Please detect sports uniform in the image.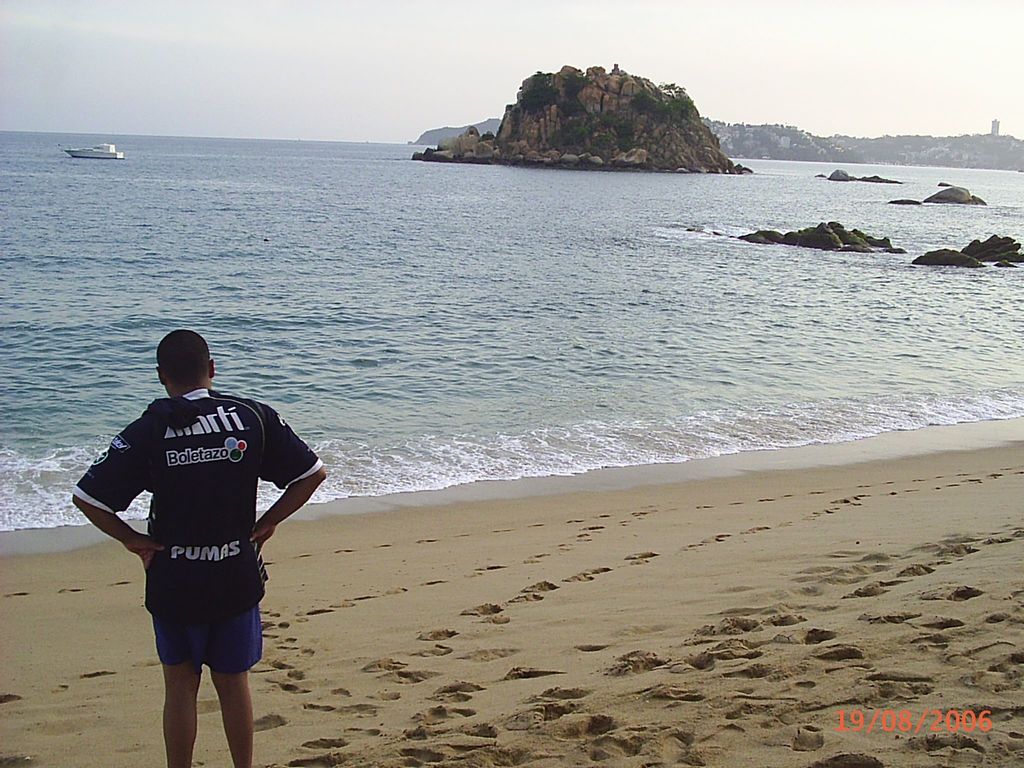
70:357:320:671.
